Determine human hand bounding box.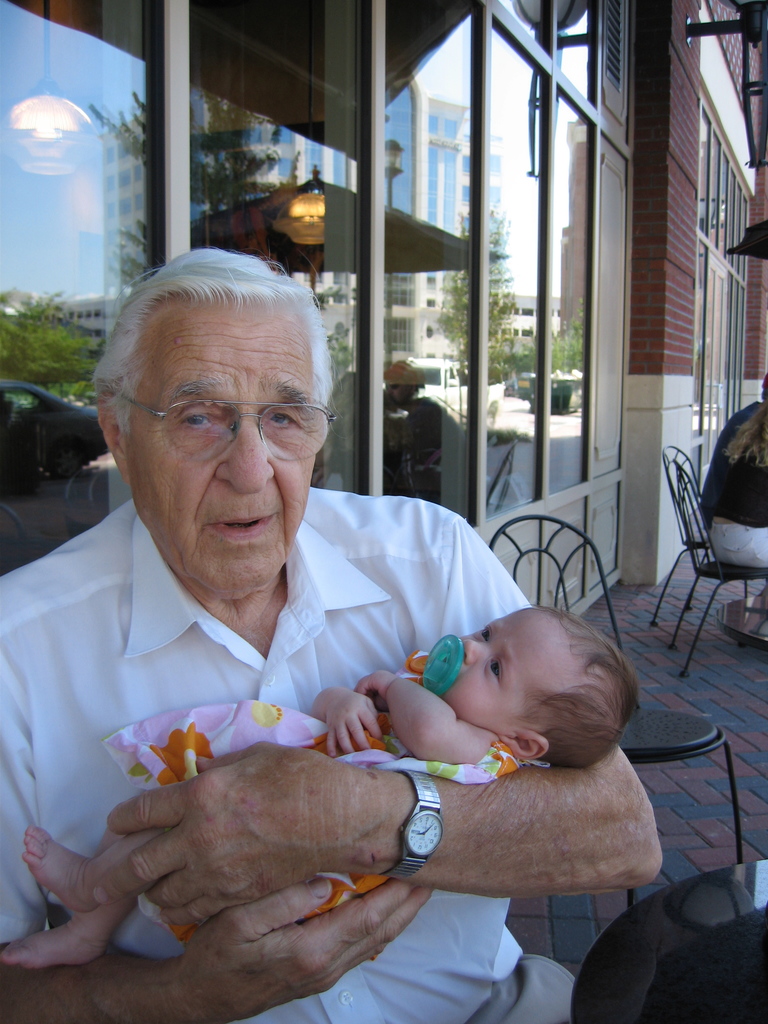
Determined: left=355, top=668, right=399, bottom=711.
